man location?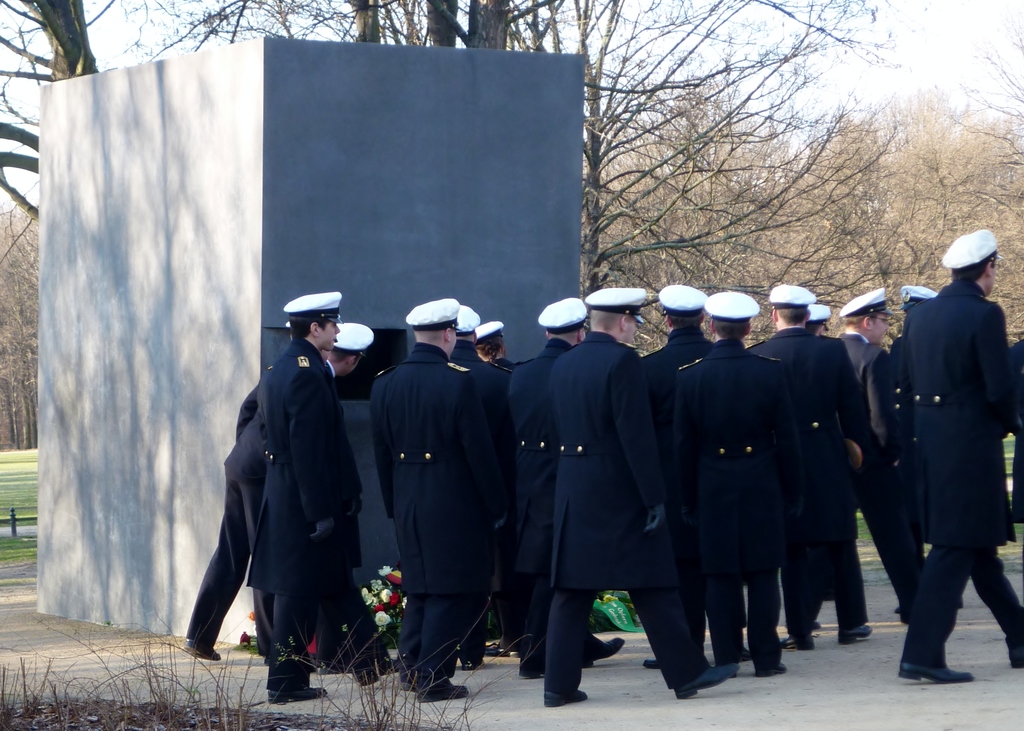
bbox(883, 222, 1020, 695)
